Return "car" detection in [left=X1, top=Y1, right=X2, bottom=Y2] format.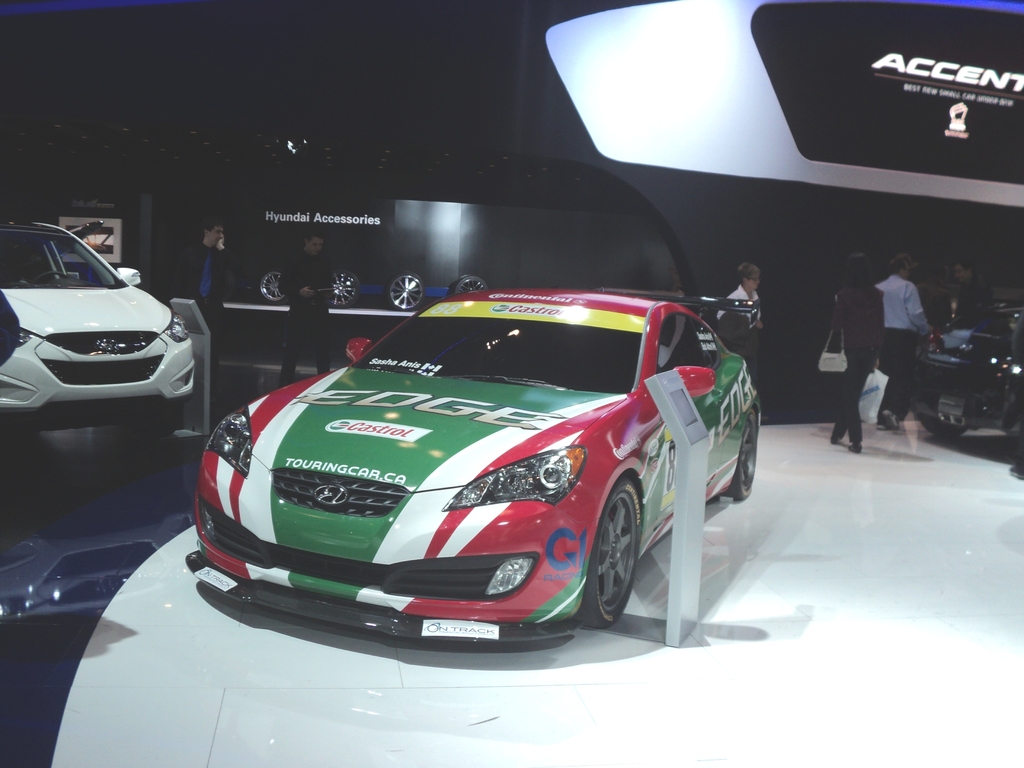
[left=0, top=222, right=199, bottom=422].
